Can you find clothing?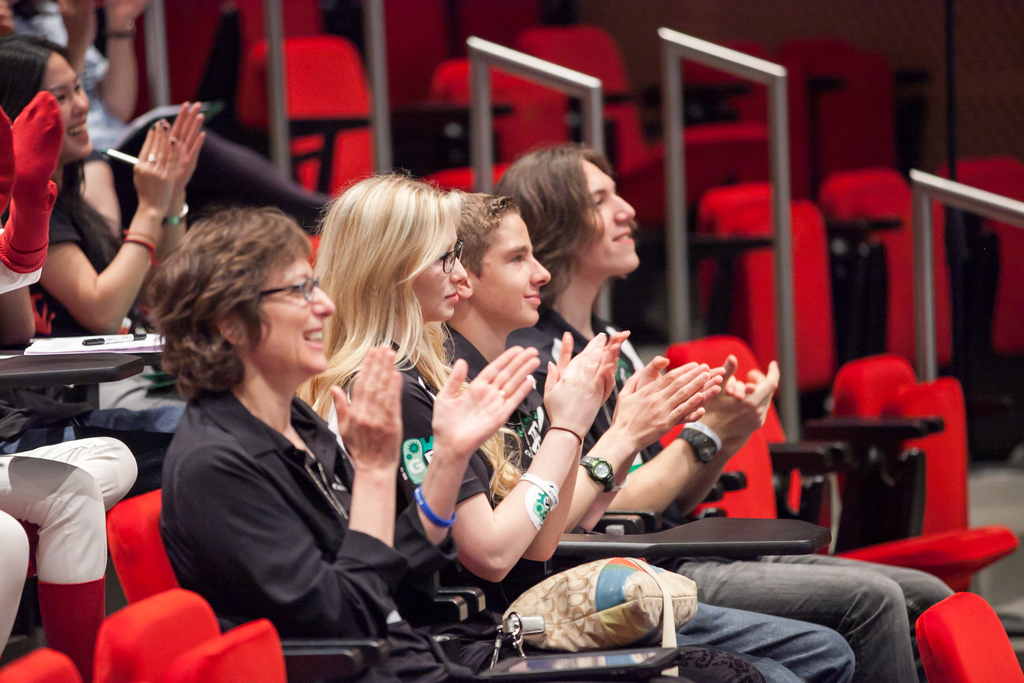
Yes, bounding box: 541,303,950,675.
